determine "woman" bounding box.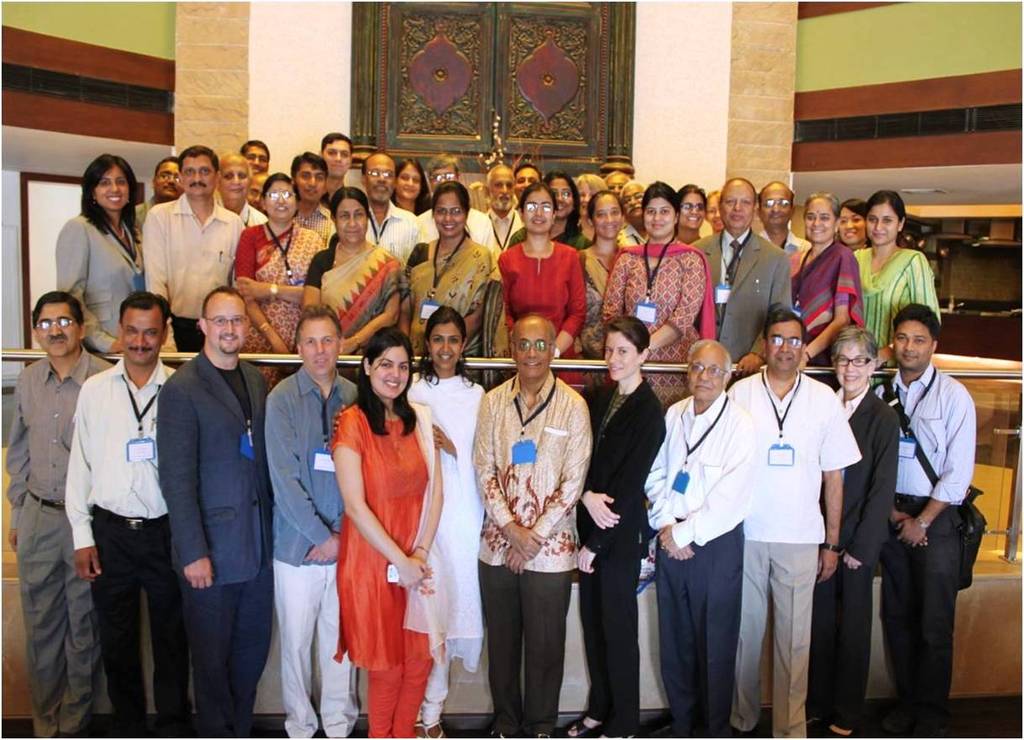
Determined: (x1=787, y1=186, x2=866, y2=386).
